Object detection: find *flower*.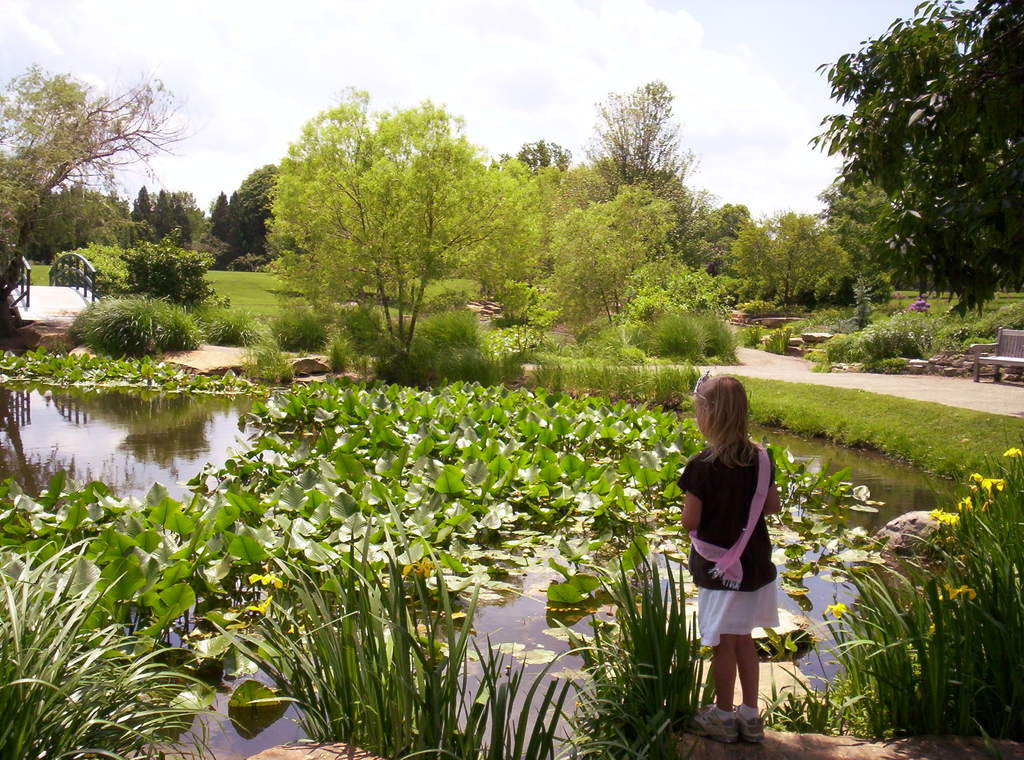
<box>1004,446,1023,458</box>.
